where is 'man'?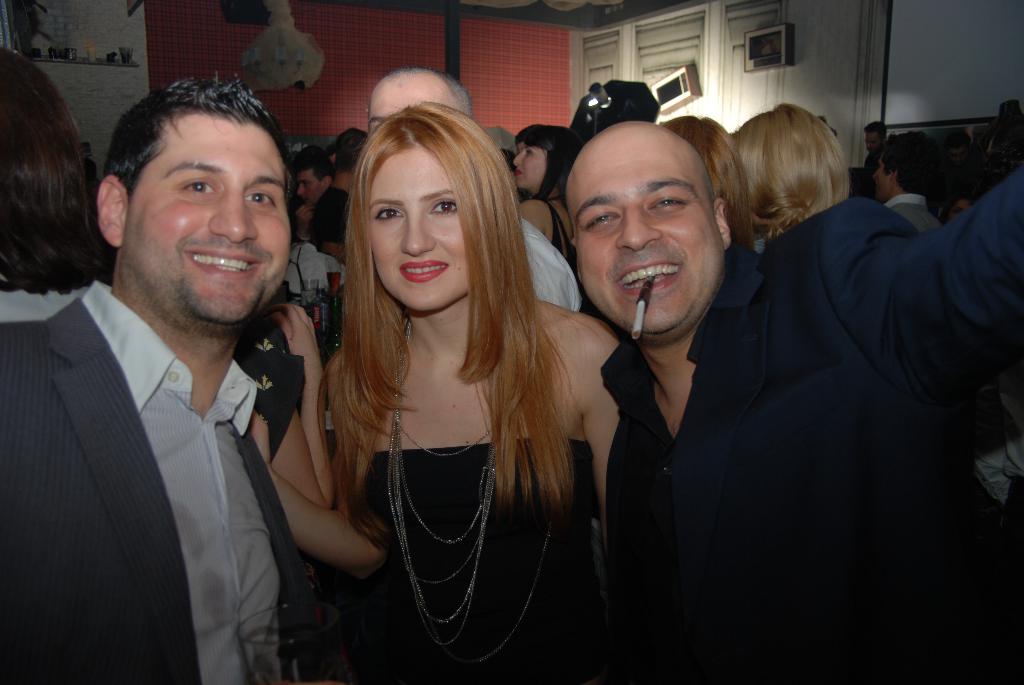
region(865, 123, 885, 175).
